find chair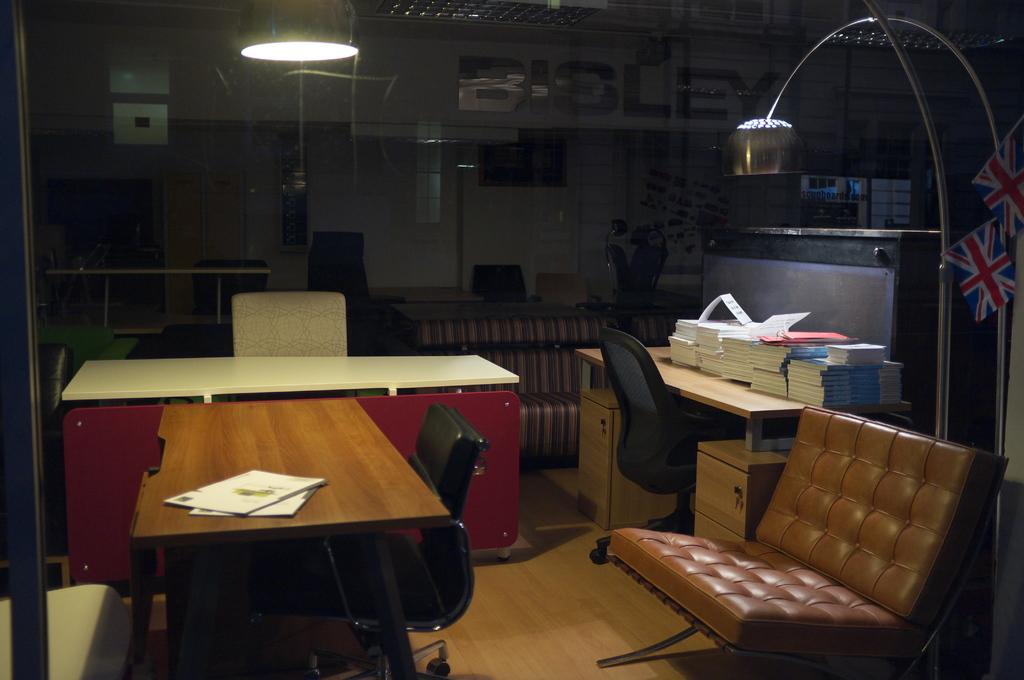
select_region(588, 325, 741, 568)
